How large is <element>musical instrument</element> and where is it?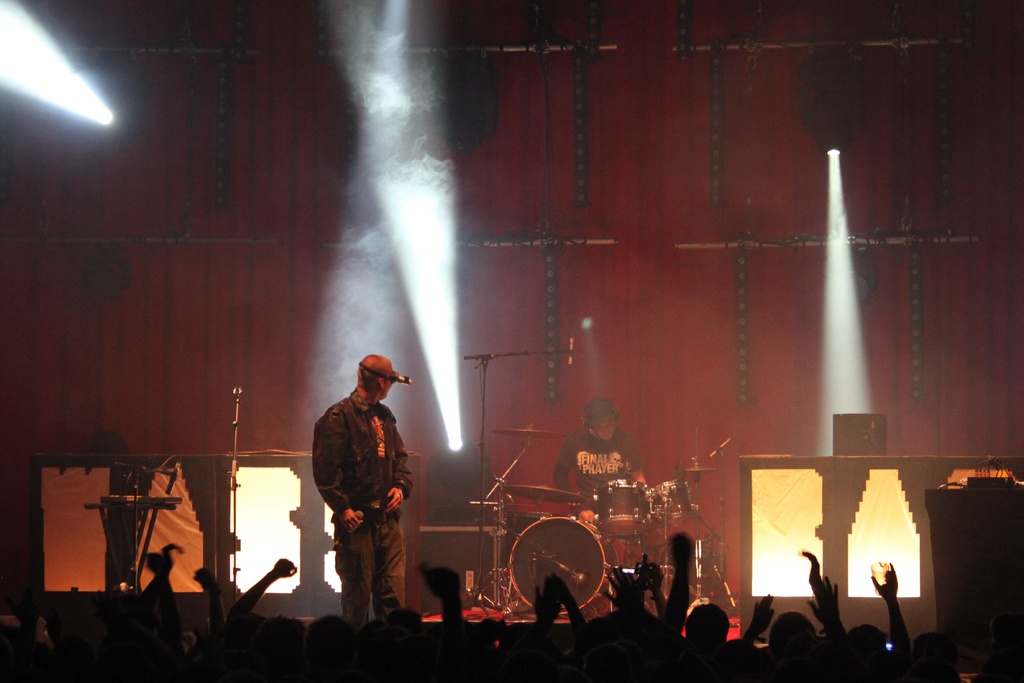
Bounding box: rect(507, 515, 619, 619).
